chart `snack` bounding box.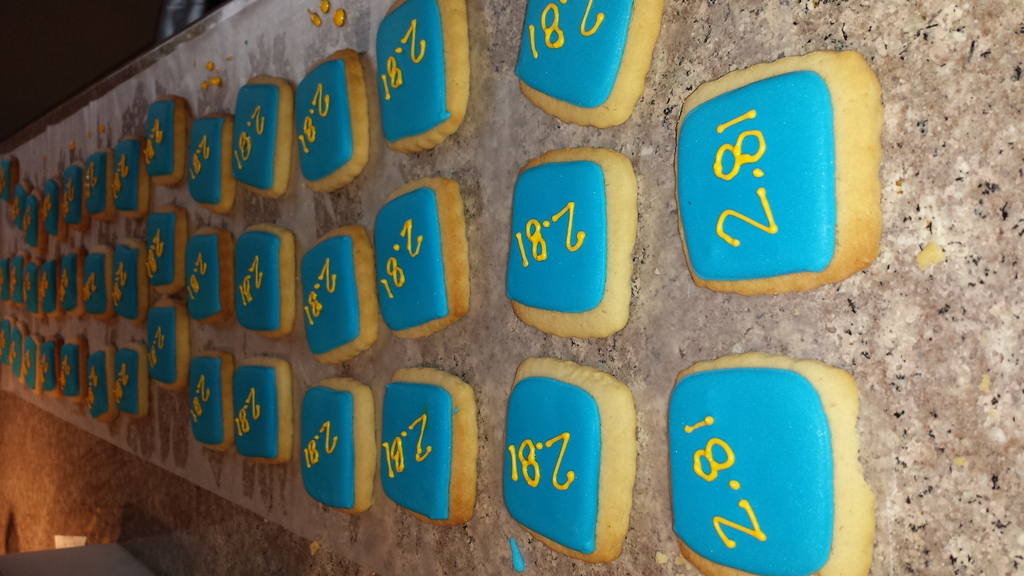
Charted: (x1=375, y1=0, x2=470, y2=157).
